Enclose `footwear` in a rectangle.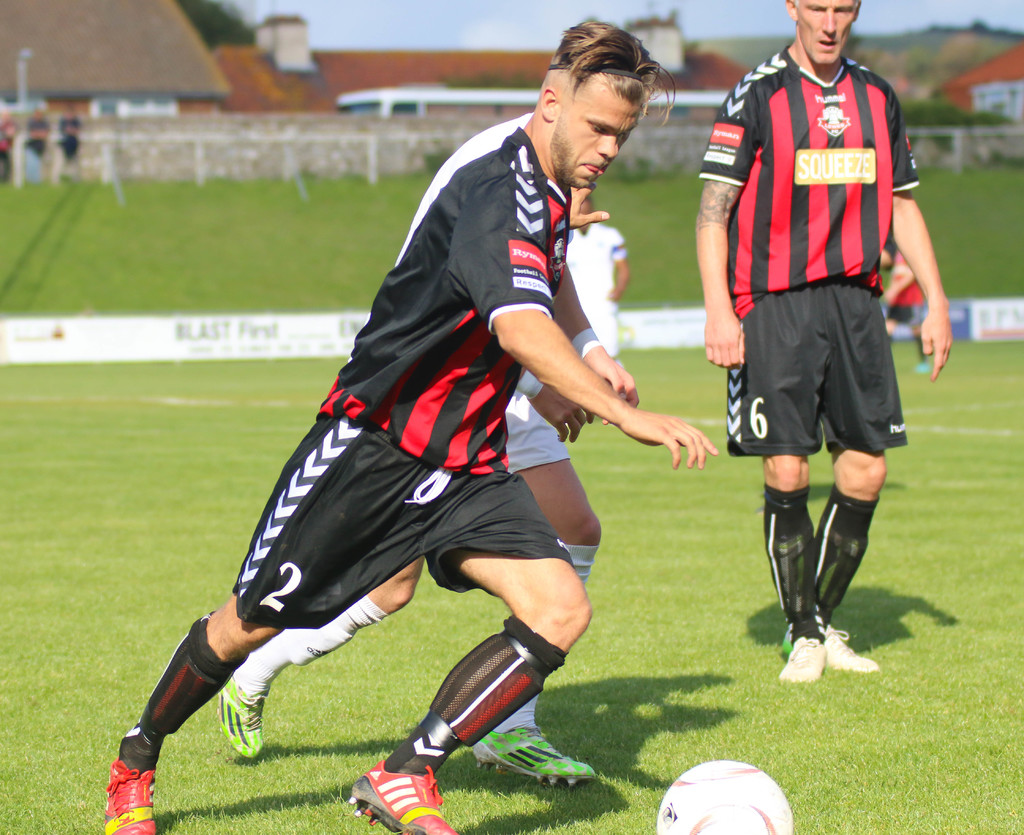
box(785, 623, 884, 678).
